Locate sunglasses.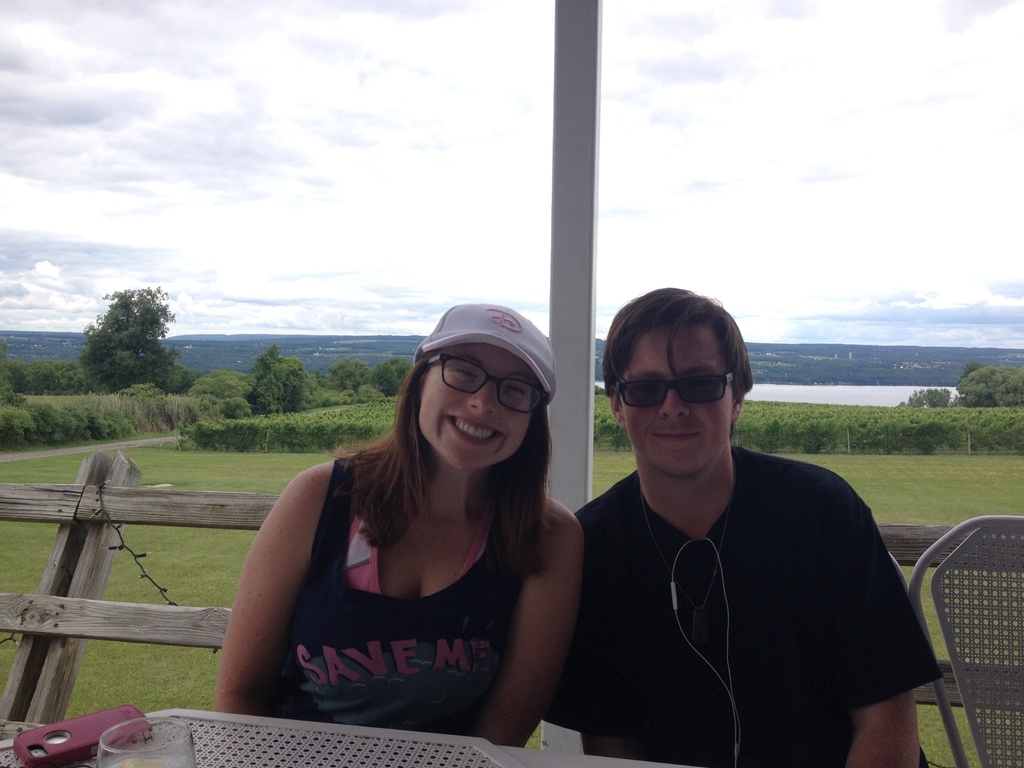
Bounding box: 614/374/738/407.
